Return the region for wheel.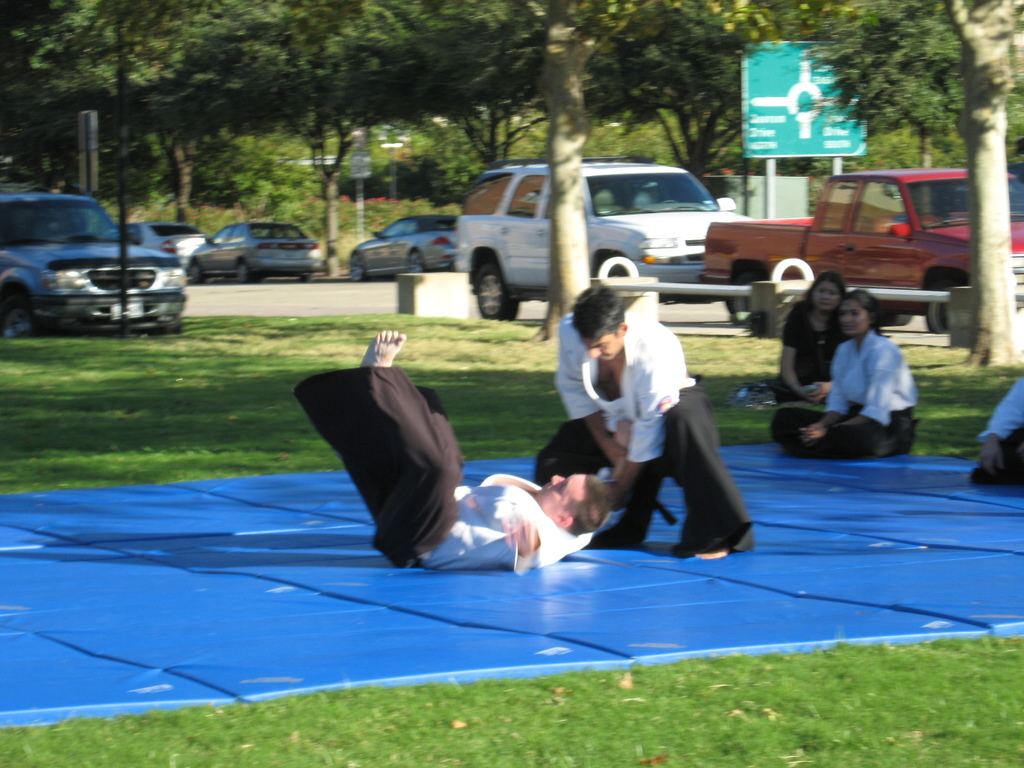
box=[925, 282, 951, 330].
